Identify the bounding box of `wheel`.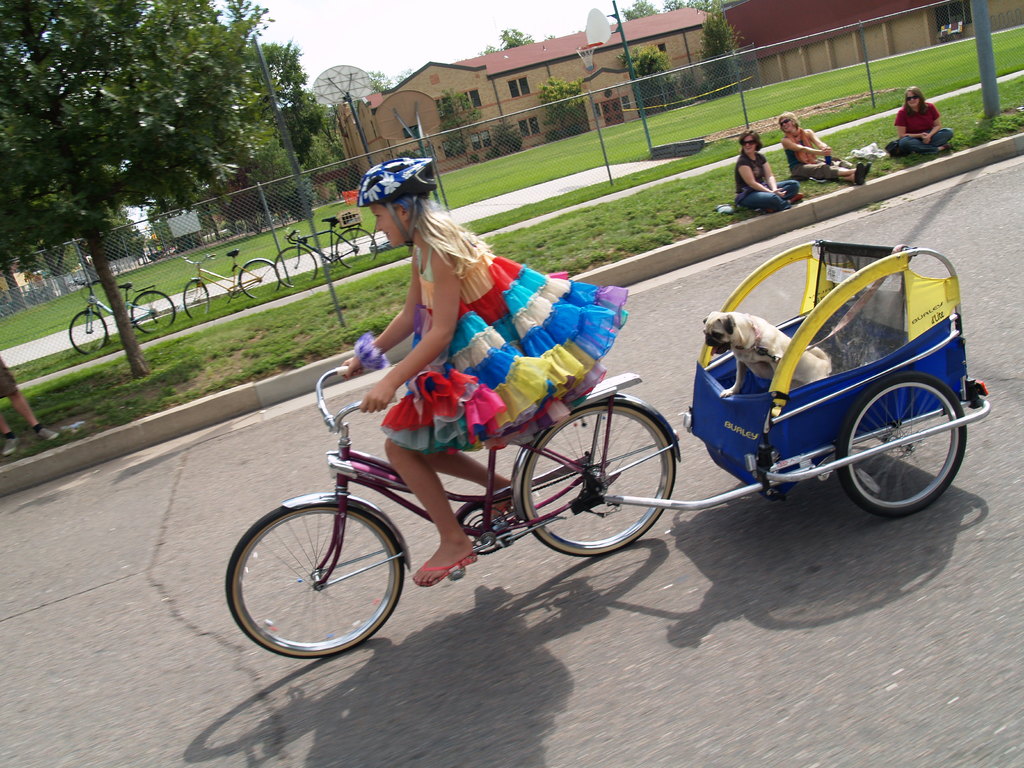
239:262:279:300.
